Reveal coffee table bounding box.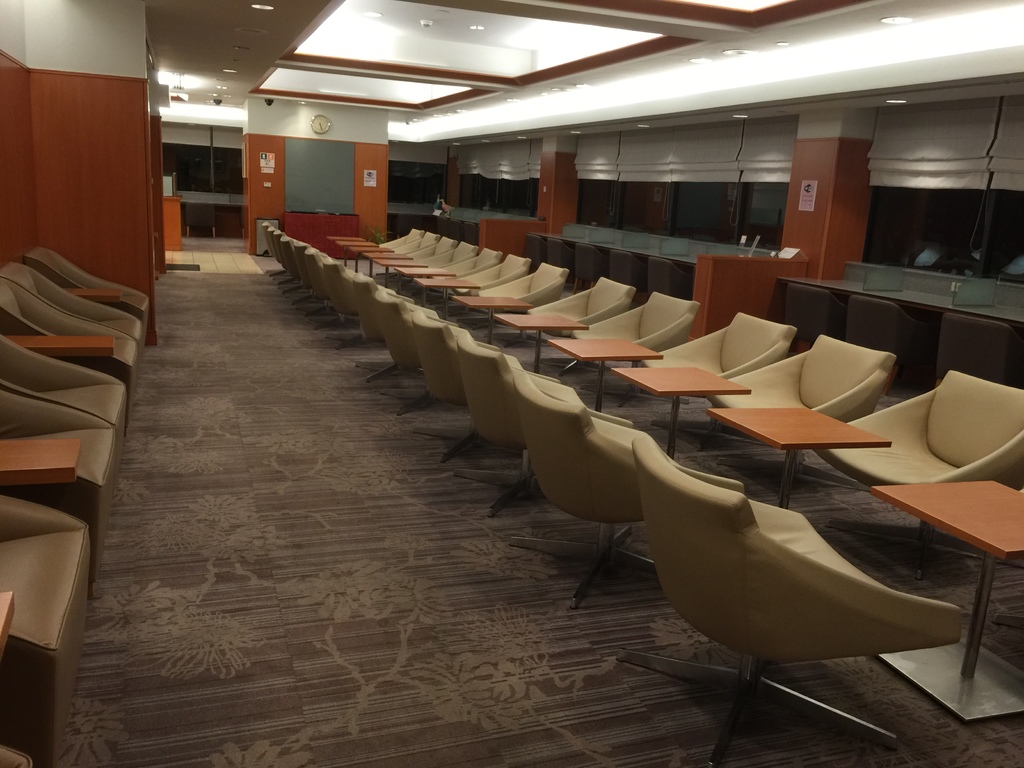
Revealed: <box>541,339,660,392</box>.
